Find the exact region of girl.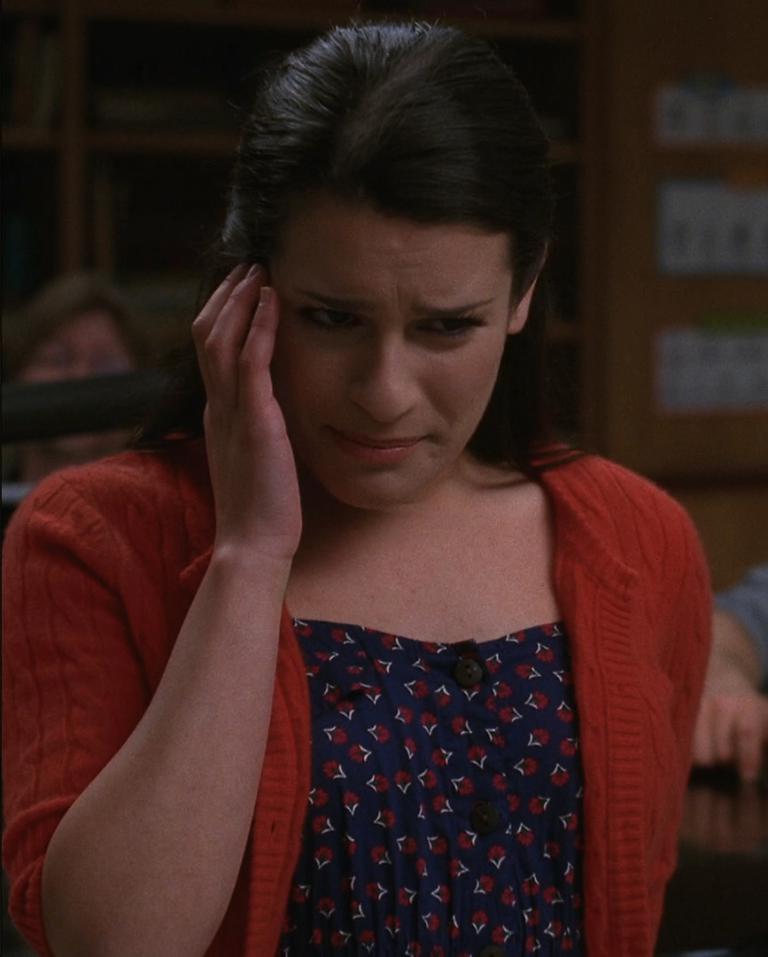
Exact region: bbox=[0, 23, 710, 956].
